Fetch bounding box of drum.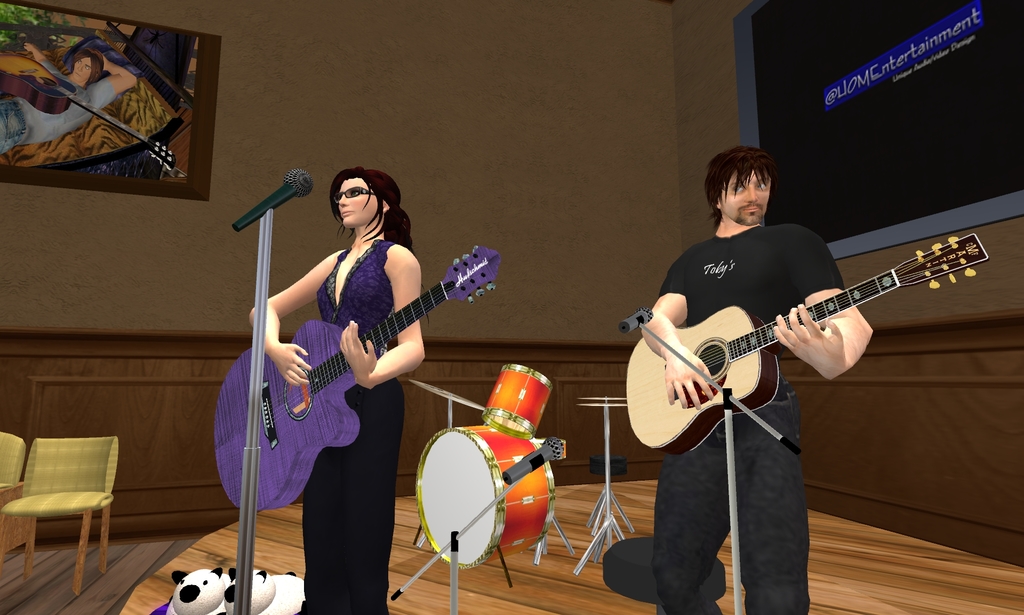
Bbox: left=489, top=361, right=556, bottom=443.
